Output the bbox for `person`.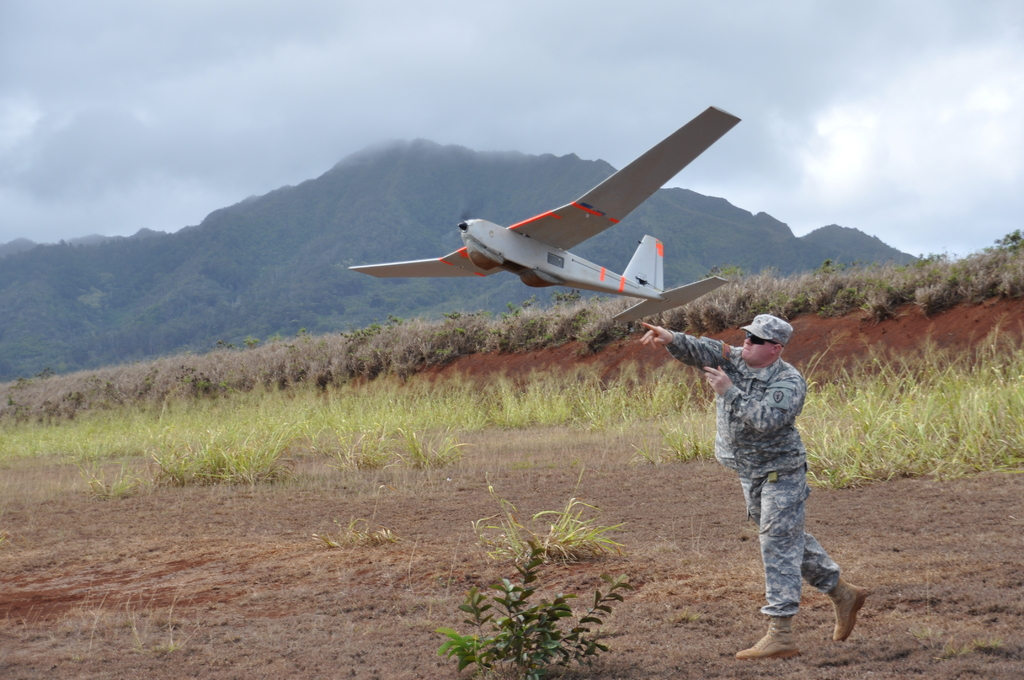
(x1=637, y1=319, x2=868, y2=661).
